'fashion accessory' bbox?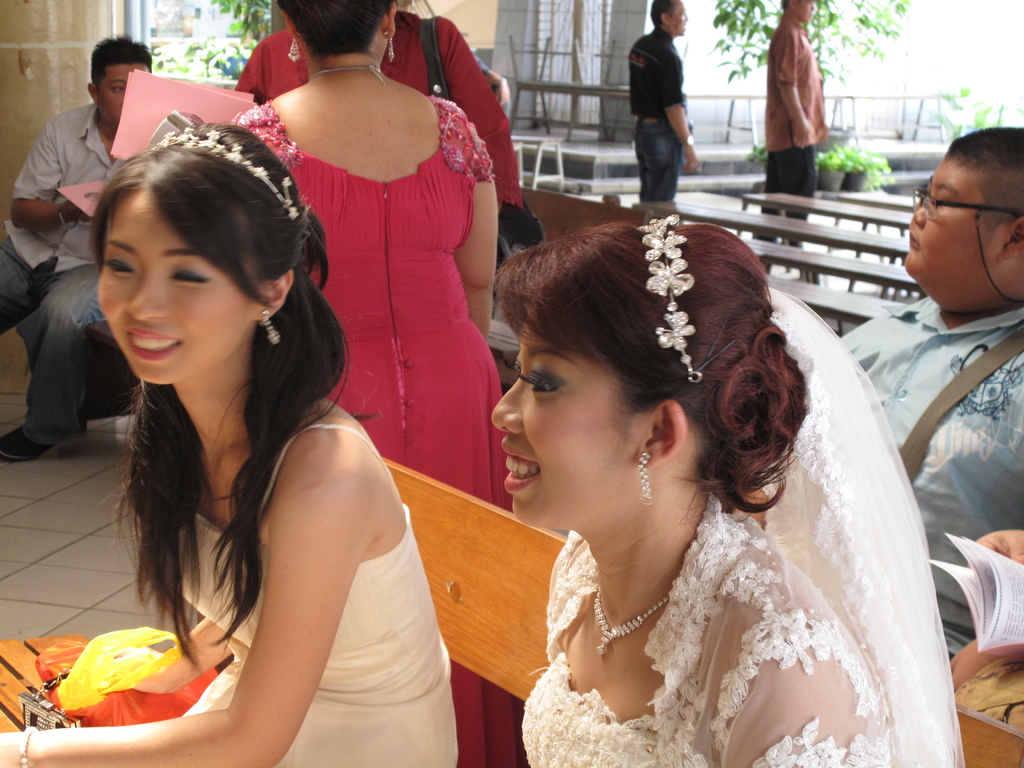
Rect(637, 452, 654, 507)
